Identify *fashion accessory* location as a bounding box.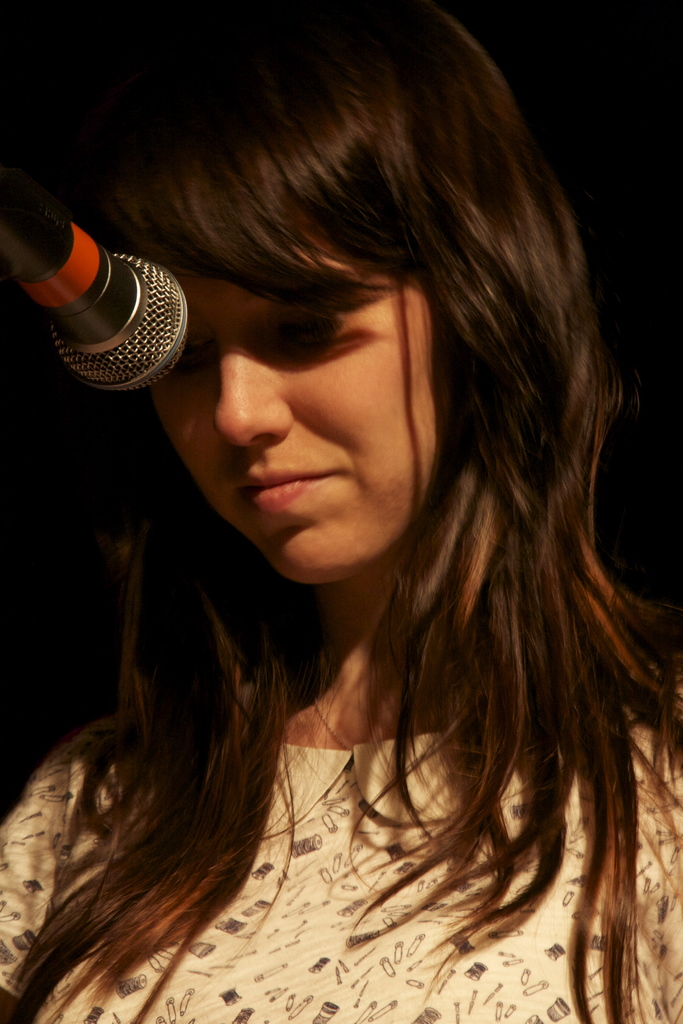
(x1=315, y1=693, x2=351, y2=756).
